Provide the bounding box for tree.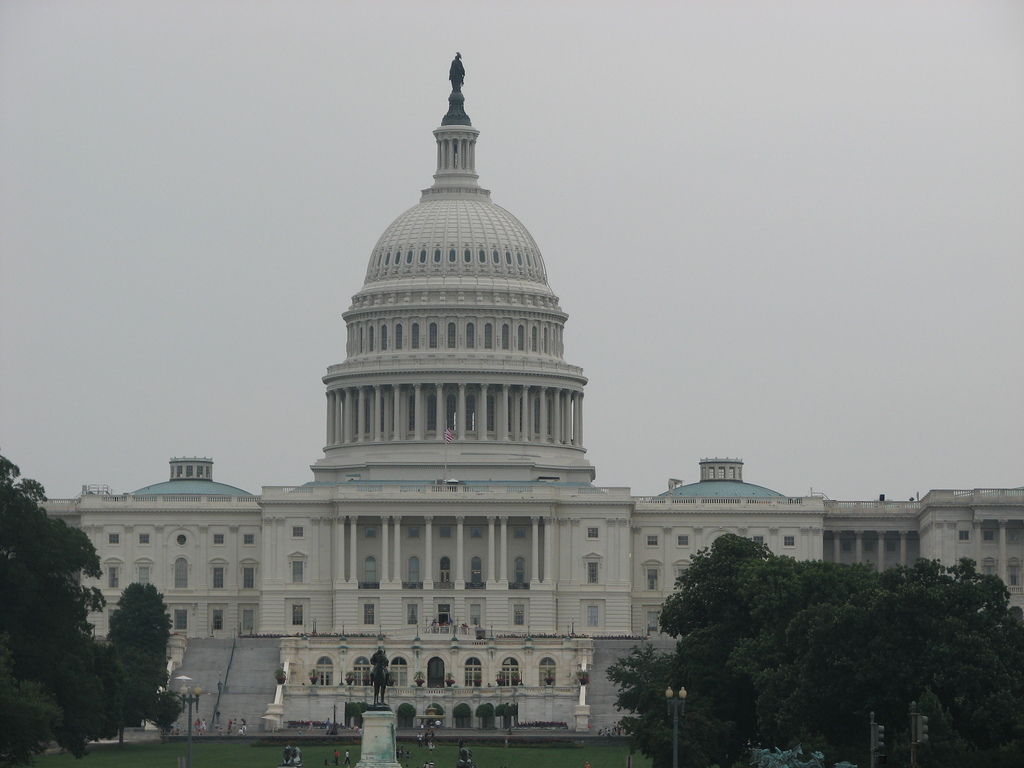
(395,702,415,721).
